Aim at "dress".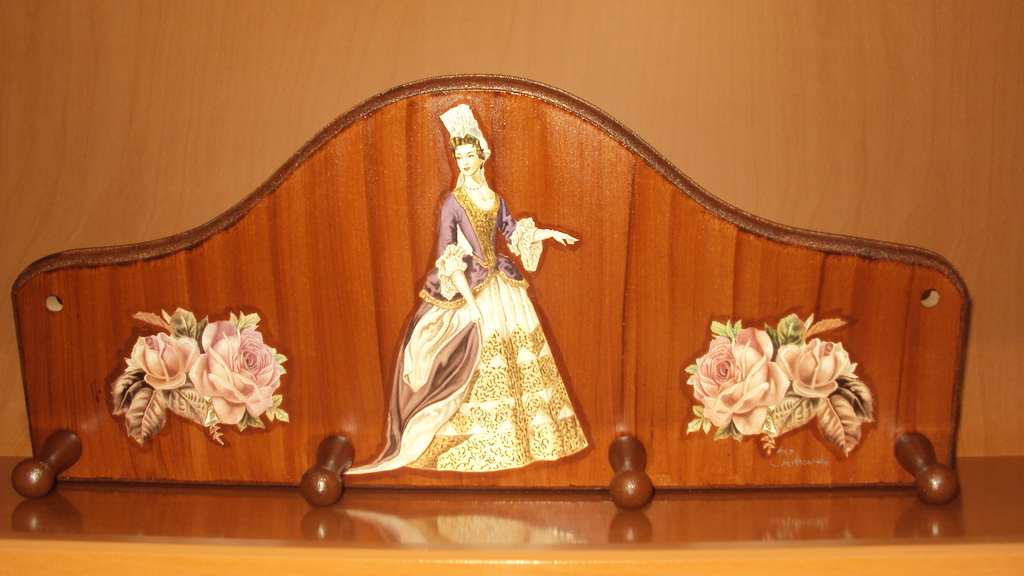
Aimed at bbox=[408, 188, 588, 468].
